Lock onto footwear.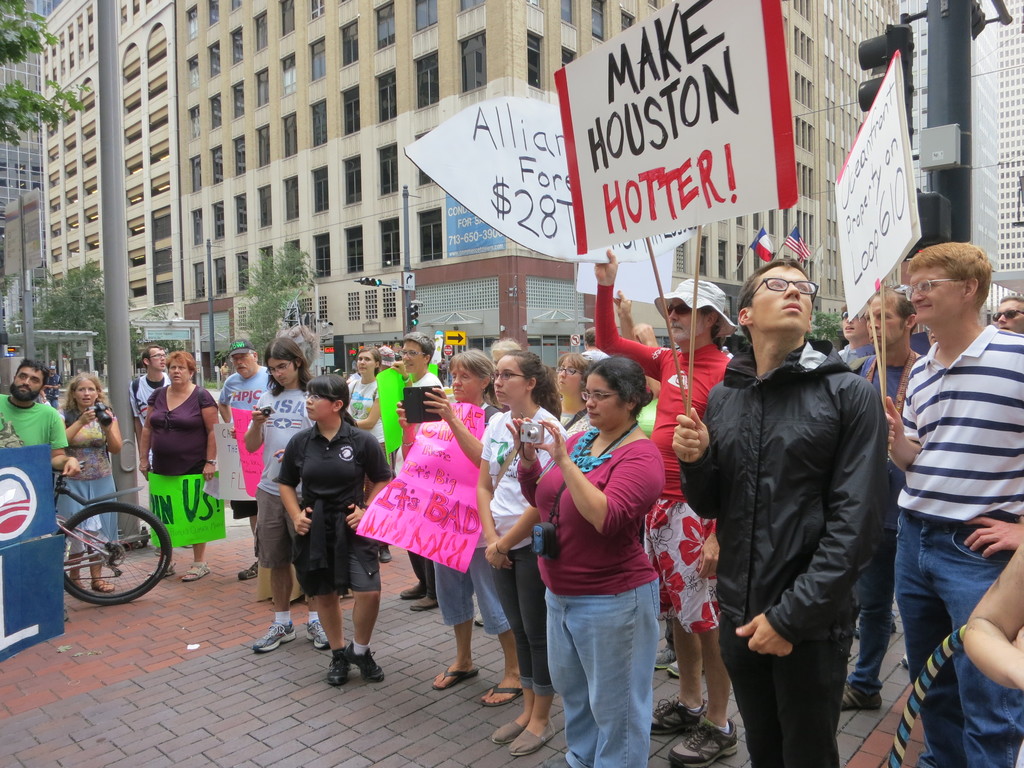
Locked: (x1=854, y1=616, x2=898, y2=638).
